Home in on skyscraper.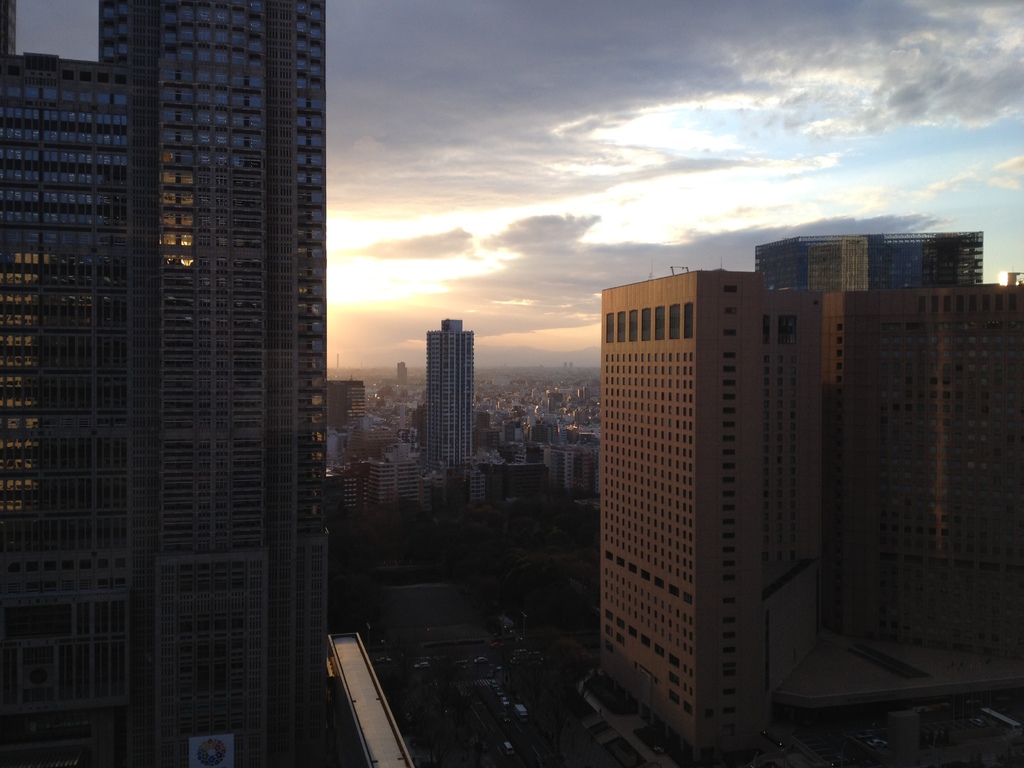
Homed in at 425, 317, 477, 474.
